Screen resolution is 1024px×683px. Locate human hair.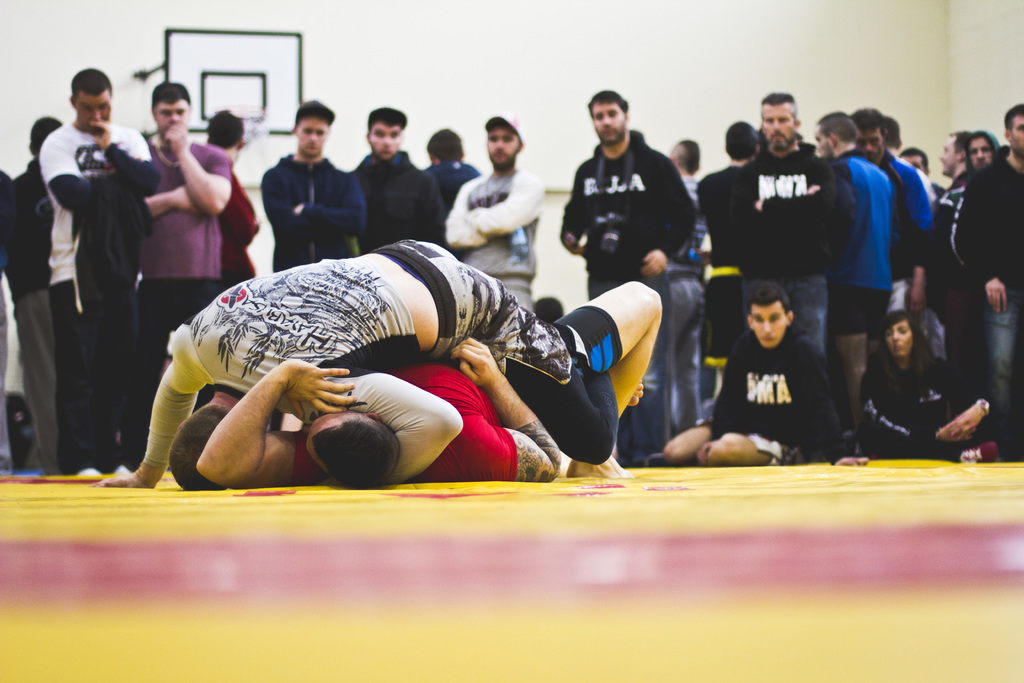
(left=300, top=403, right=397, bottom=487).
